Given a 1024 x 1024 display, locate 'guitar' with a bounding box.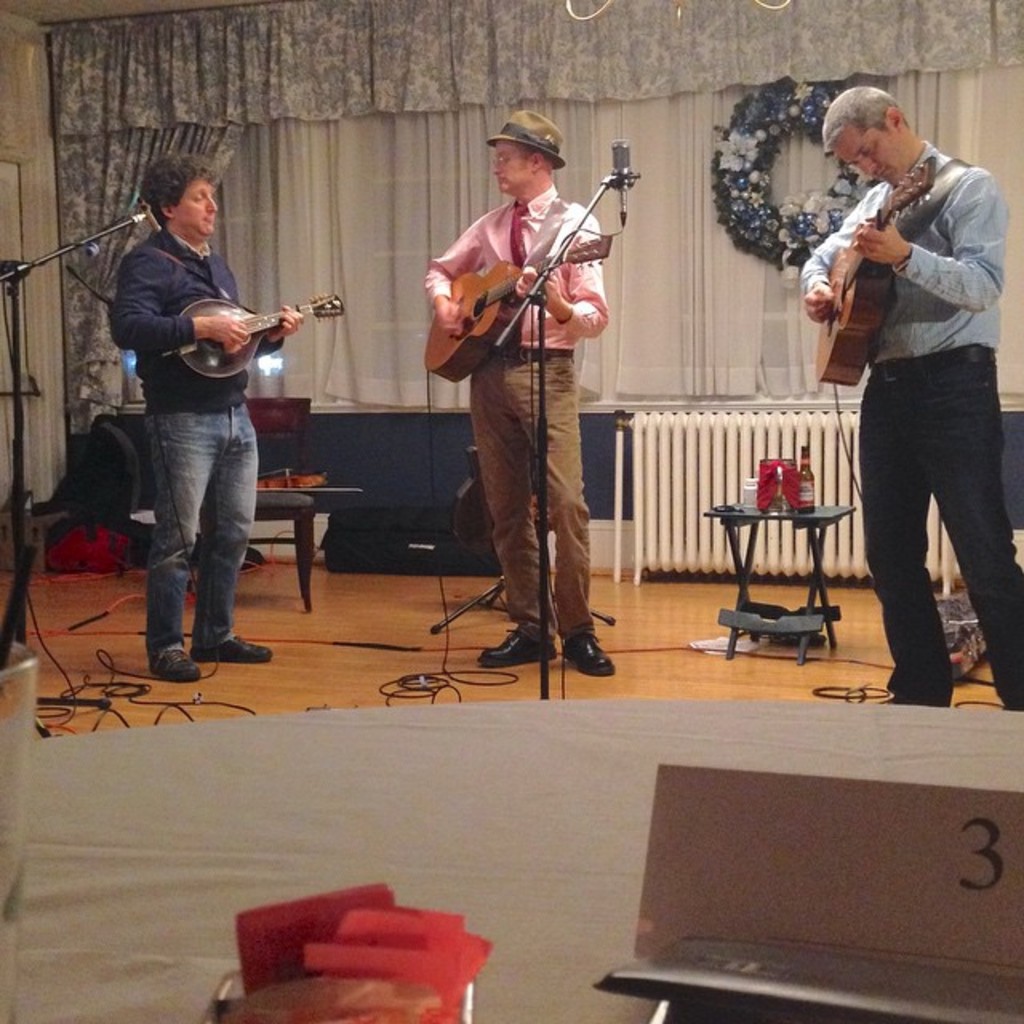
Located: {"x1": 813, "y1": 146, "x2": 944, "y2": 406}.
